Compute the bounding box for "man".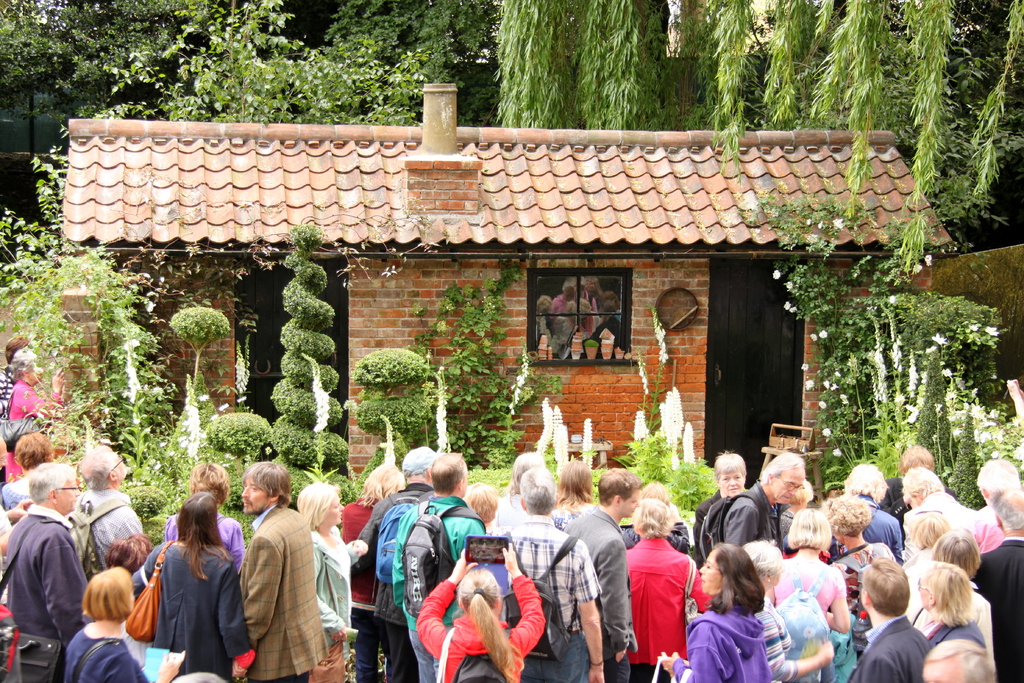
bbox=[902, 477, 982, 534].
